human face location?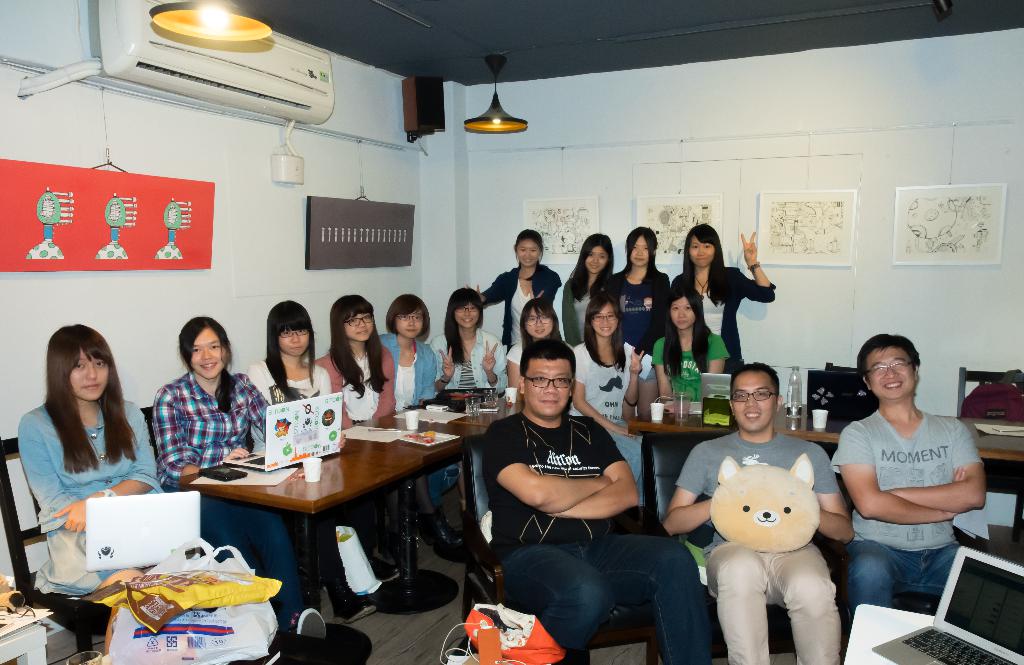
<region>452, 304, 481, 328</region>
